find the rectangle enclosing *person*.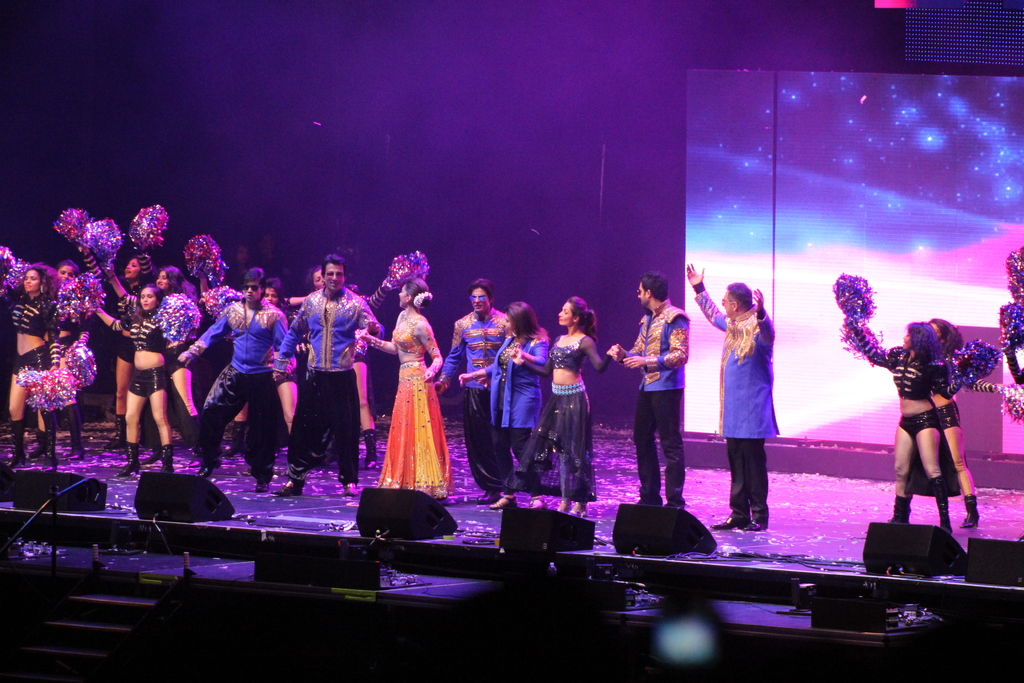
Rect(81, 269, 183, 479).
